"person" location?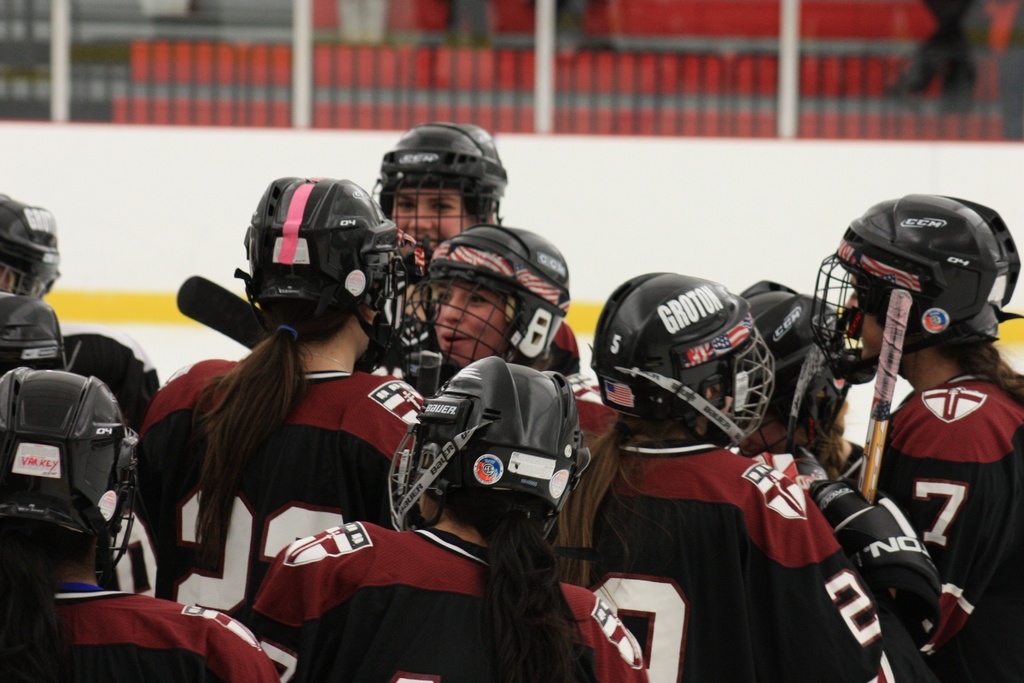
bbox=[399, 227, 614, 588]
